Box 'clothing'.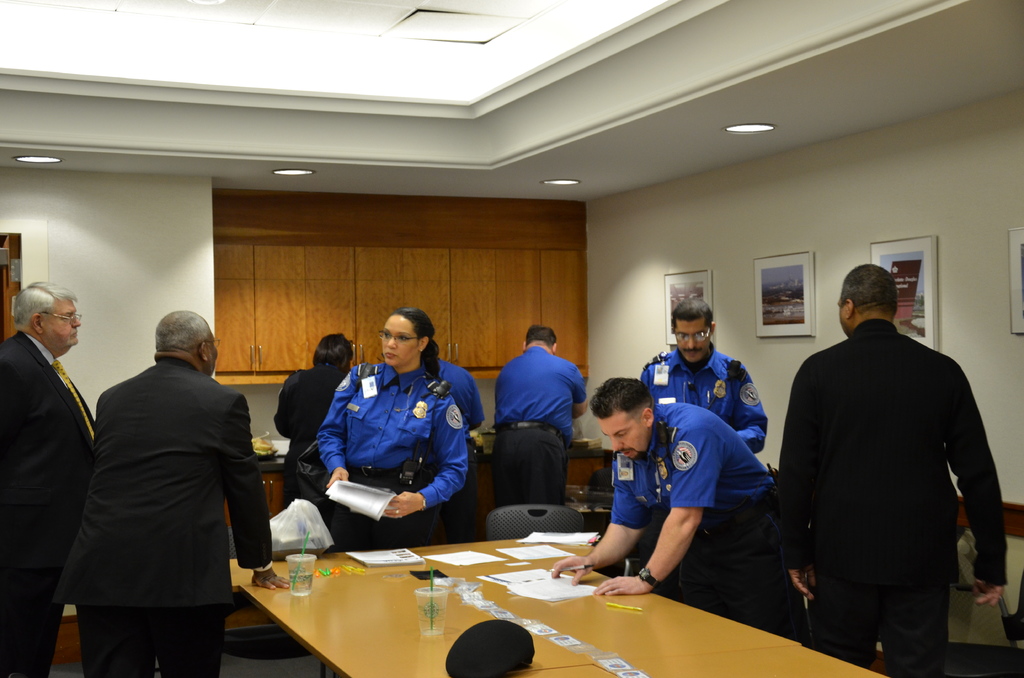
<bbox>494, 343, 588, 507</bbox>.
